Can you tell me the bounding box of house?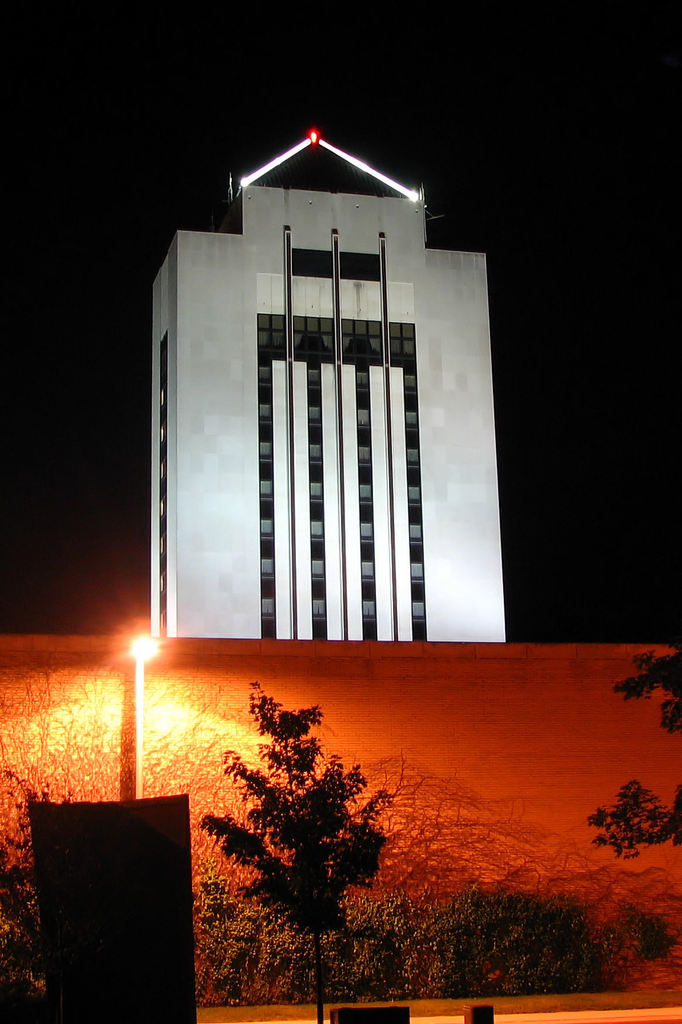
(145, 131, 504, 646).
